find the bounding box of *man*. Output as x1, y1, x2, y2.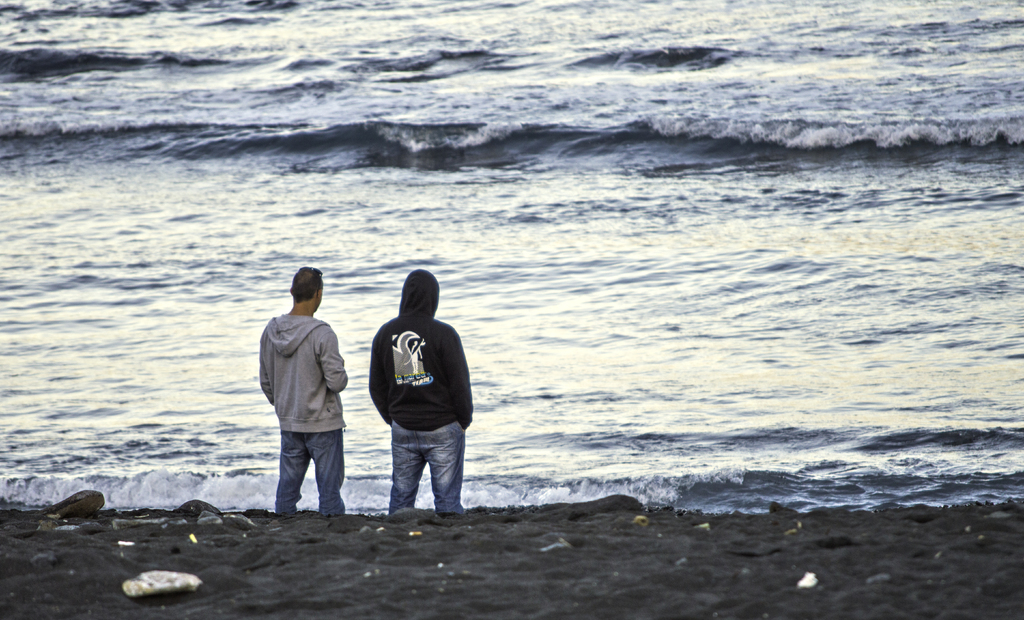
365, 266, 472, 516.
